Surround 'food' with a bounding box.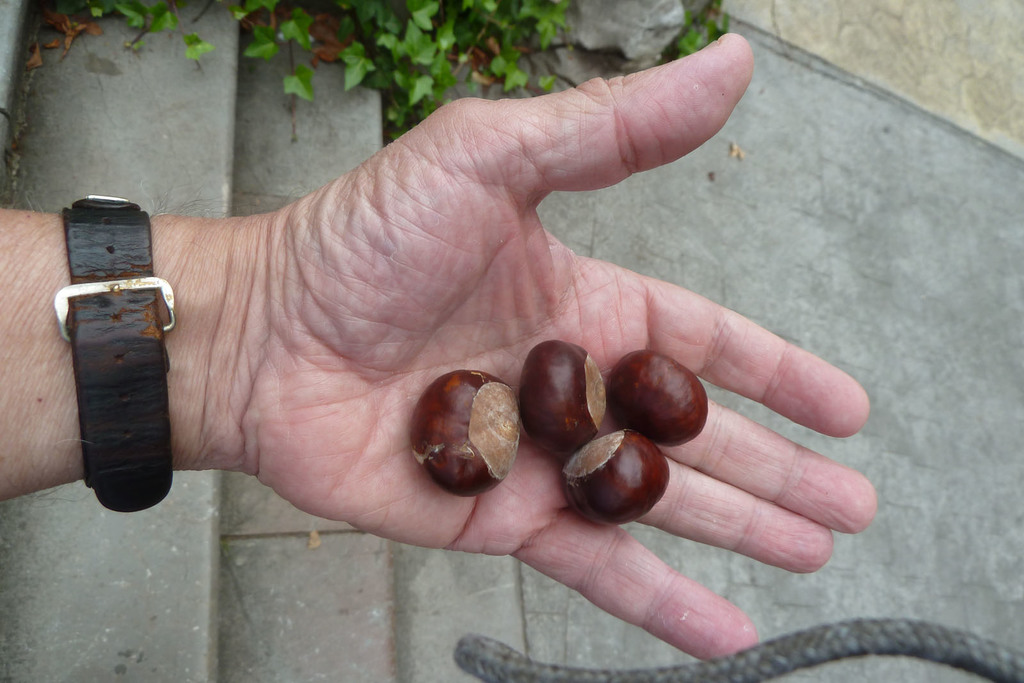
box=[611, 350, 710, 446].
